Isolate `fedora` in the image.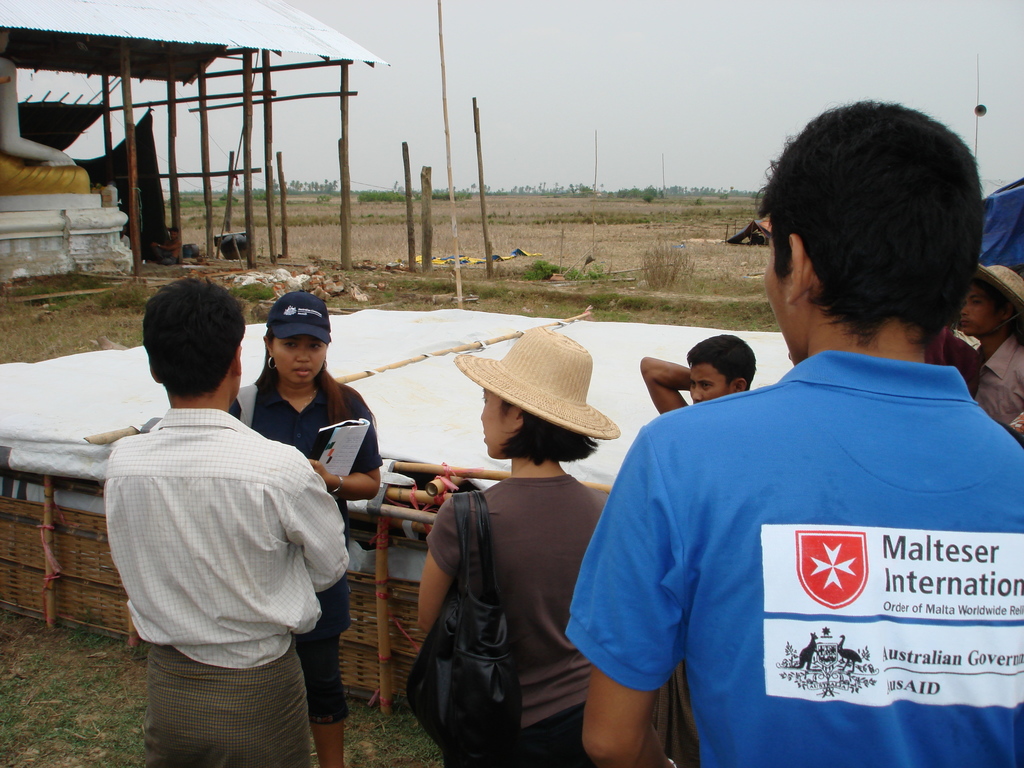
Isolated region: crop(454, 323, 623, 437).
